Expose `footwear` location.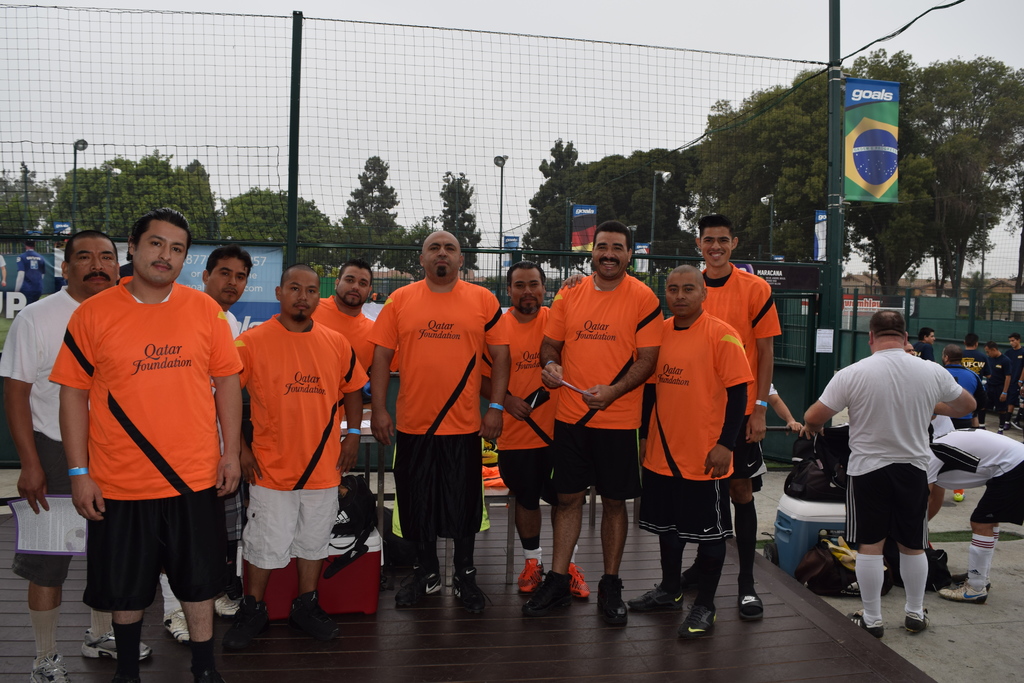
Exposed at [x1=838, y1=611, x2=890, y2=641].
